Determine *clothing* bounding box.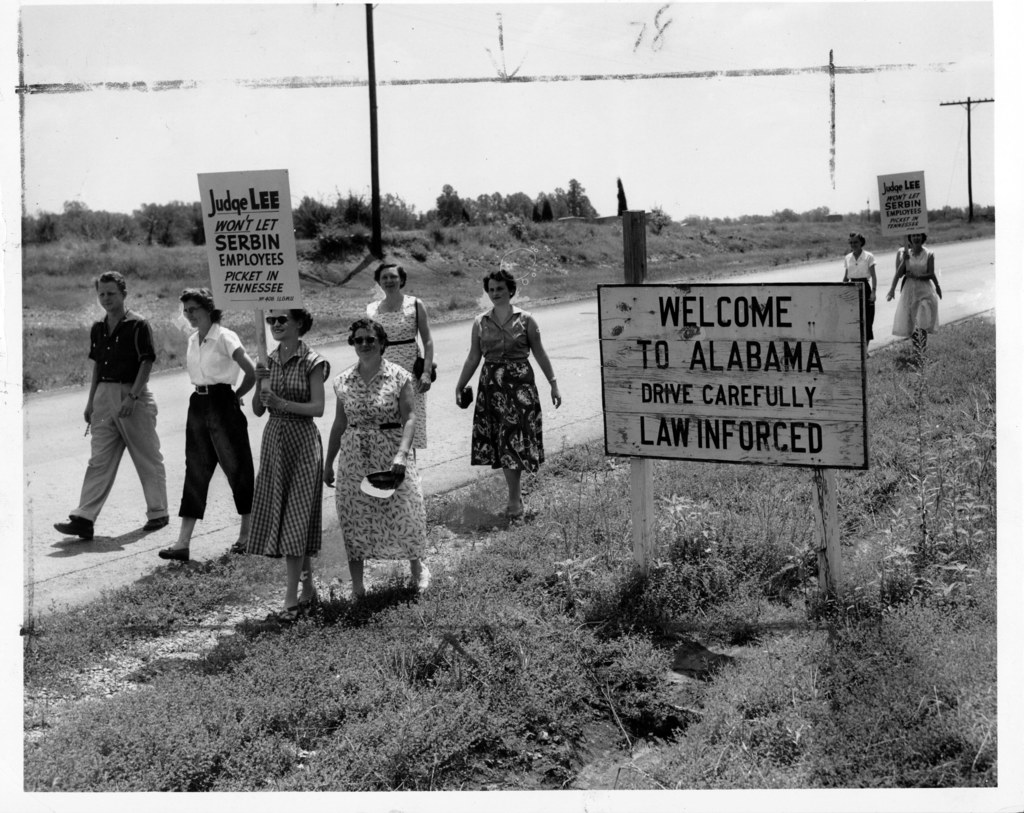
Determined: (x1=848, y1=244, x2=870, y2=321).
